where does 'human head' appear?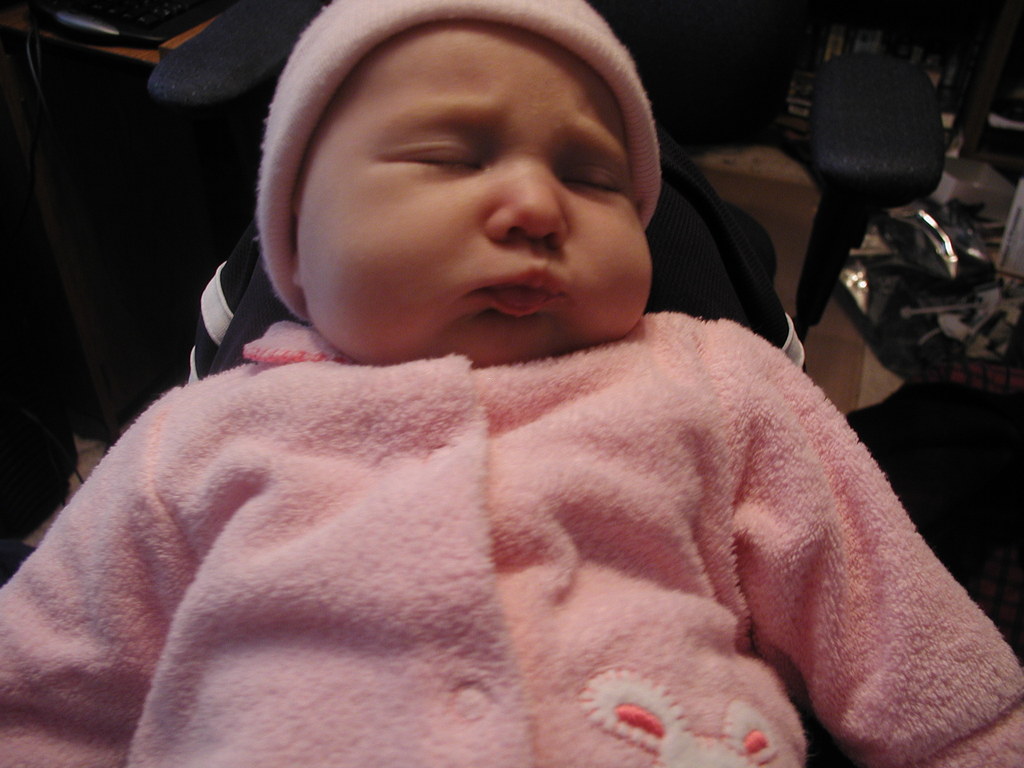
Appears at x1=287 y1=0 x2=652 y2=370.
